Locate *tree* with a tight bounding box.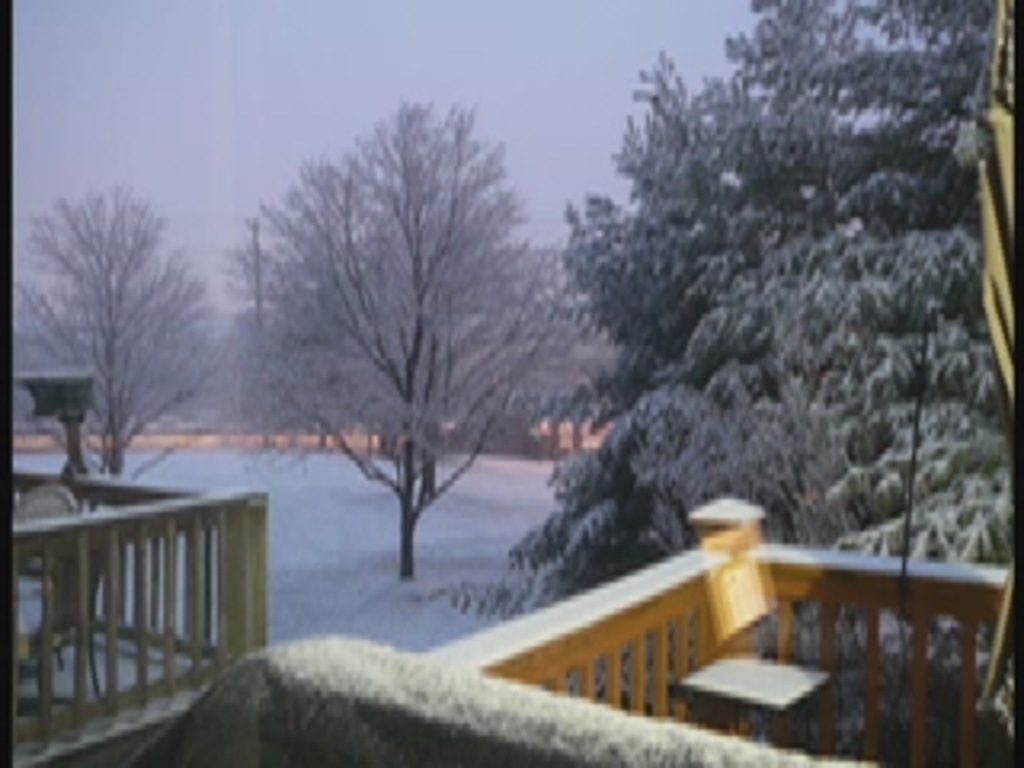
{"left": 0, "top": 182, "right": 227, "bottom": 477}.
